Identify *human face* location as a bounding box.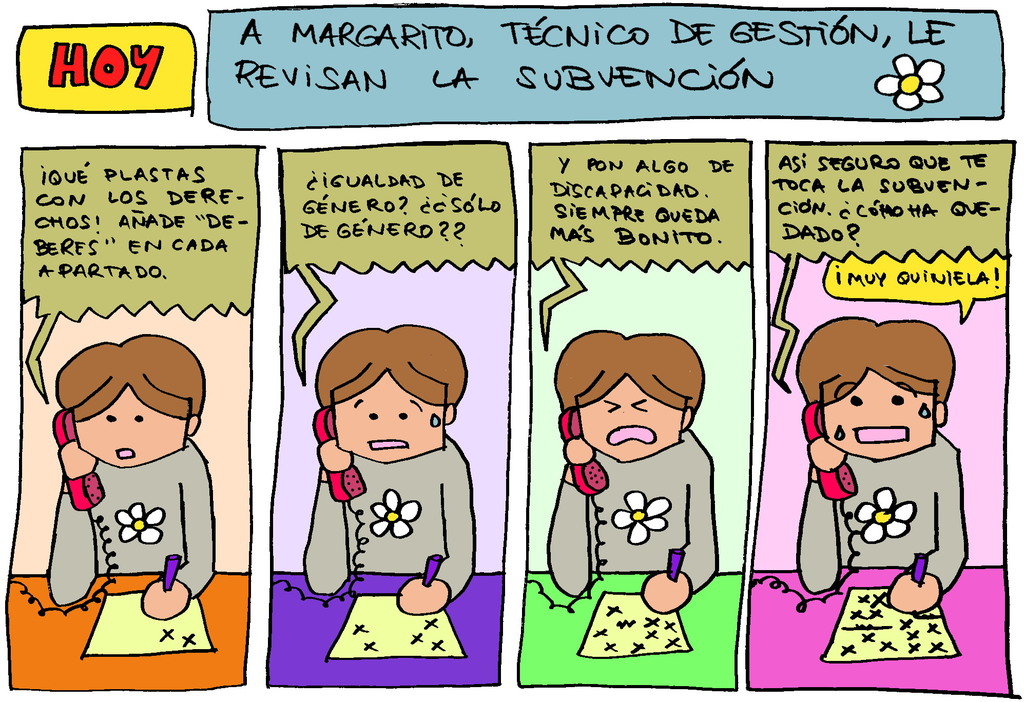
bbox=[333, 371, 443, 464].
